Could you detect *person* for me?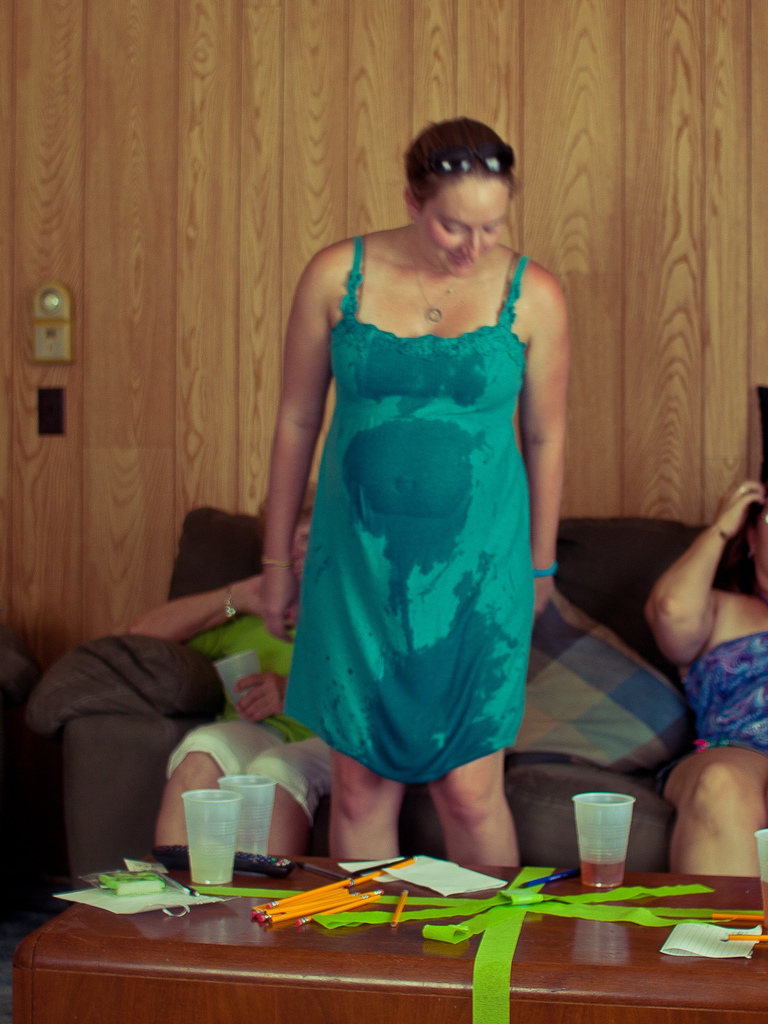
Detection result: (left=657, top=482, right=767, bottom=878).
